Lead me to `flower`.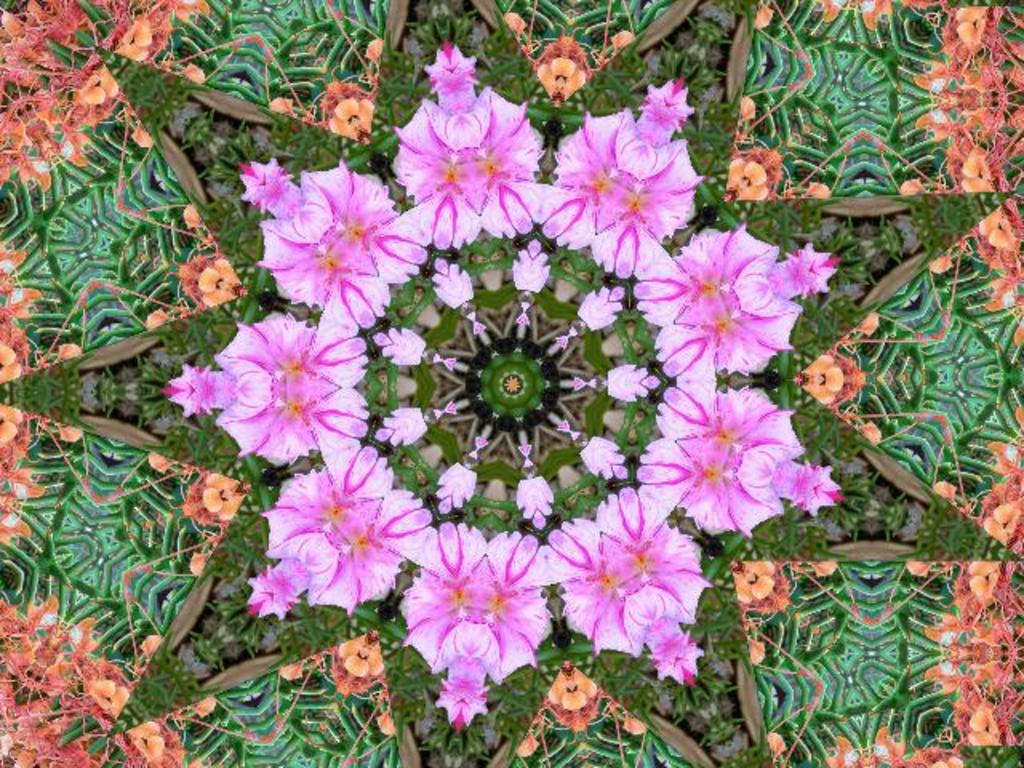
Lead to bbox=[253, 437, 419, 616].
